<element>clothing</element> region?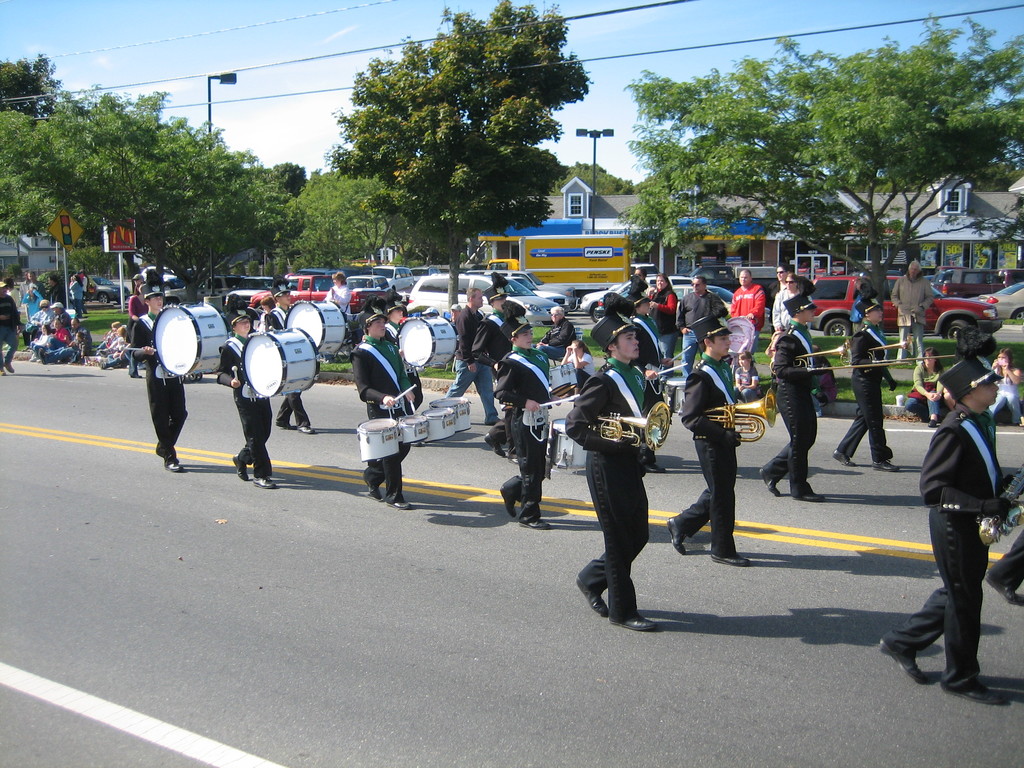
[628, 312, 664, 465]
